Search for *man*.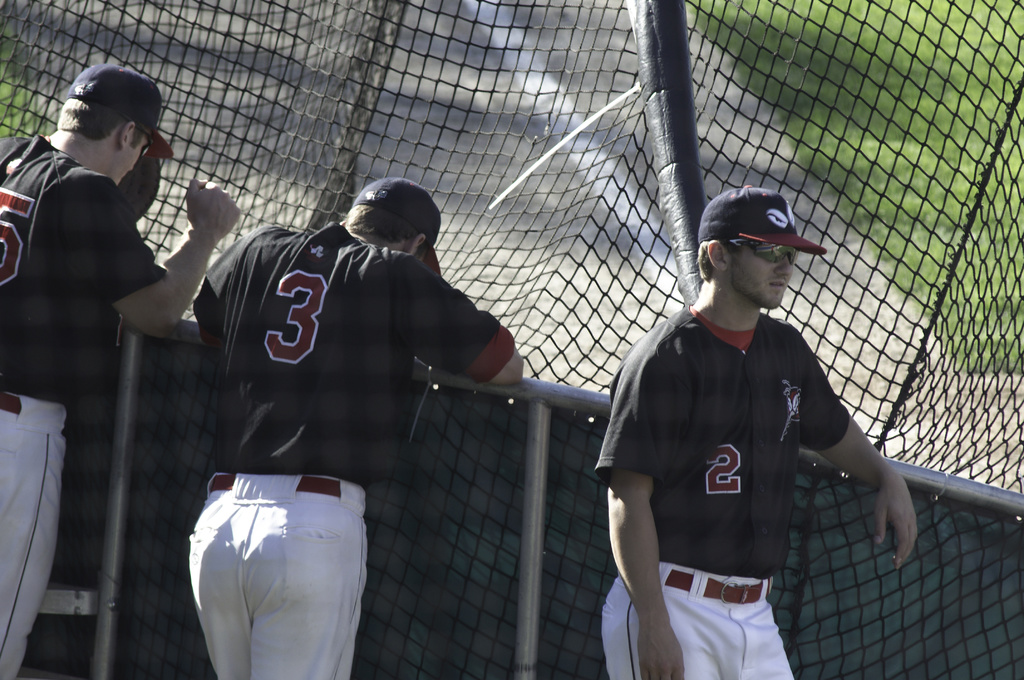
Found at select_region(186, 175, 522, 679).
